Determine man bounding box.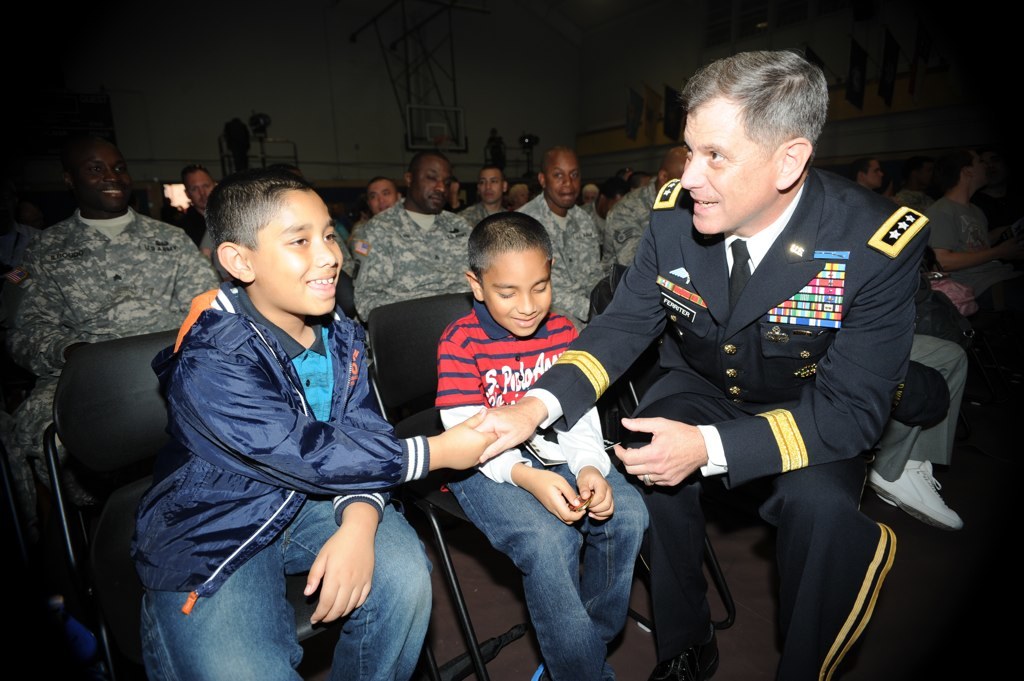
Determined: Rect(517, 142, 606, 331).
